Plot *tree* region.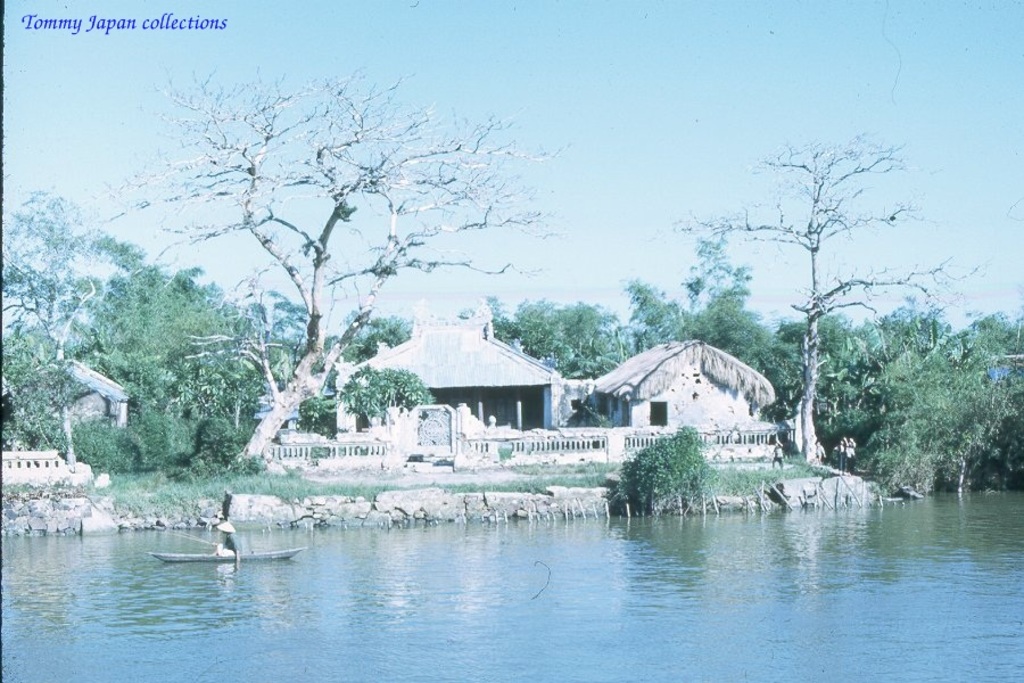
Plotted at left=74, top=68, right=575, bottom=461.
